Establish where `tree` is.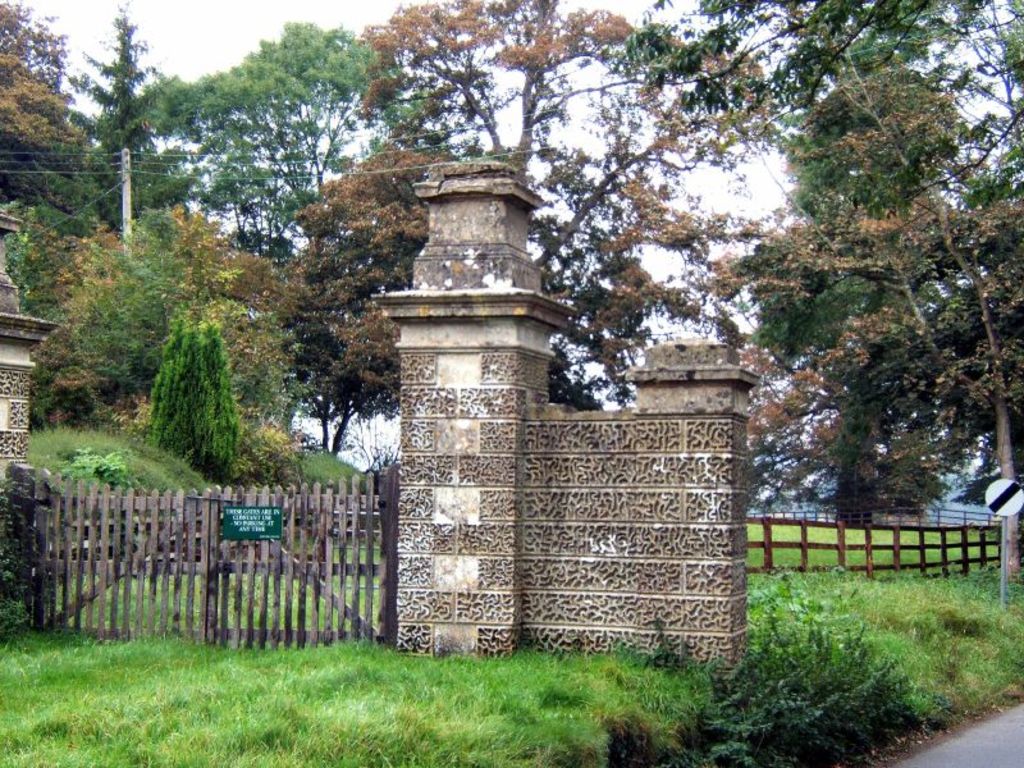
Established at x1=61 y1=0 x2=197 y2=241.
